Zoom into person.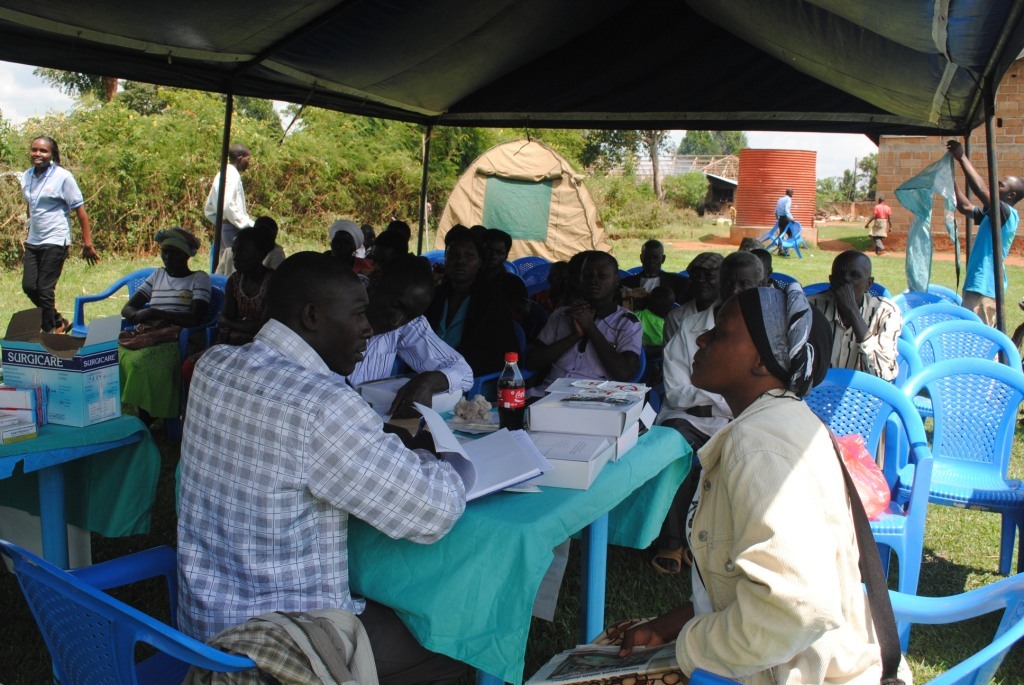
Zoom target: <bbox>865, 196, 890, 255</bbox>.
